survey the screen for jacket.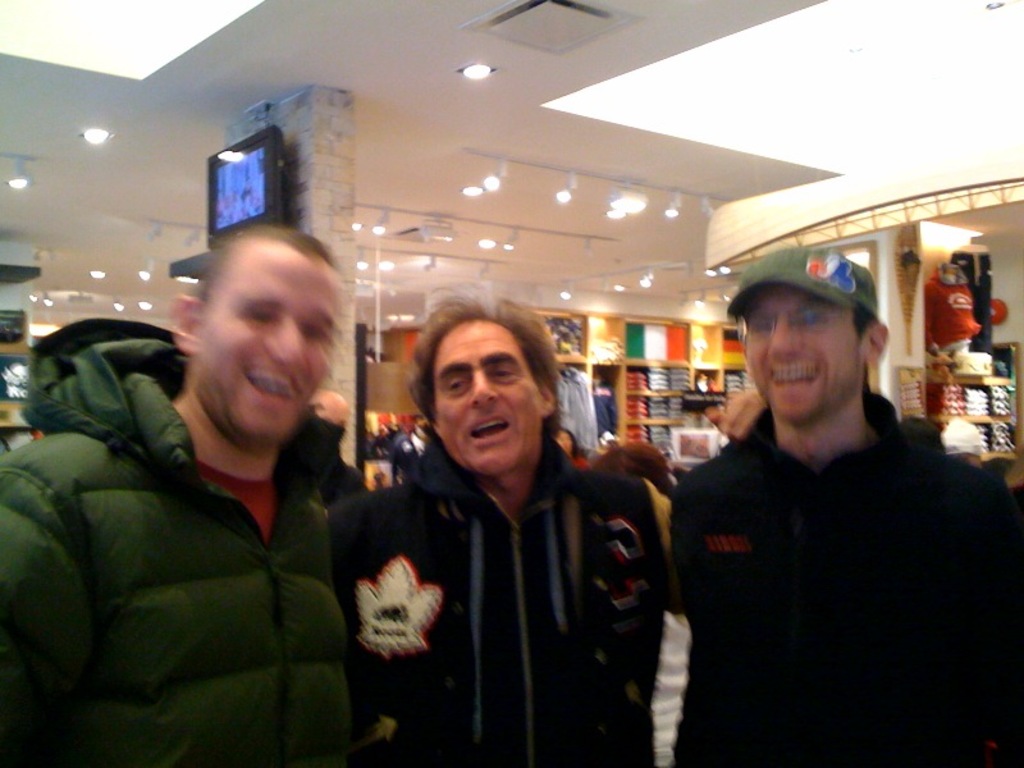
Survey found: crop(351, 367, 678, 754).
